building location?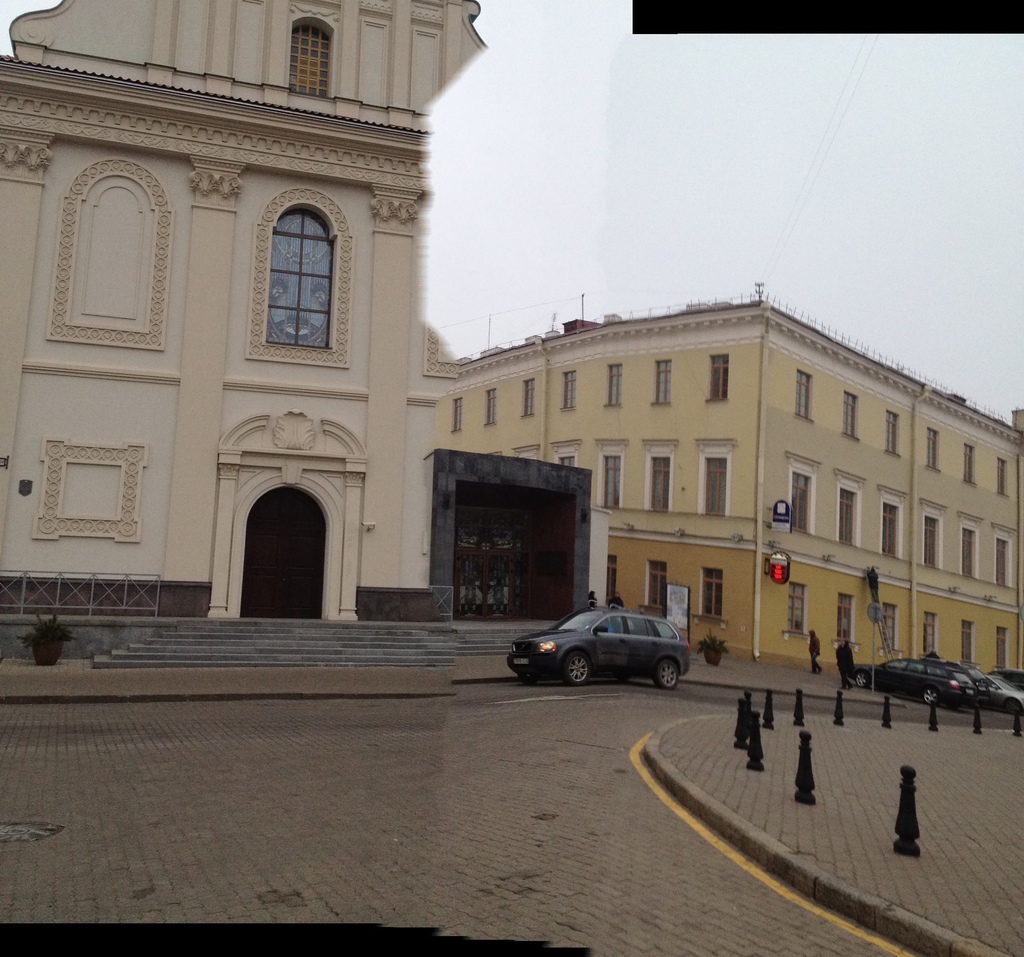
(left=433, top=275, right=1023, bottom=670)
